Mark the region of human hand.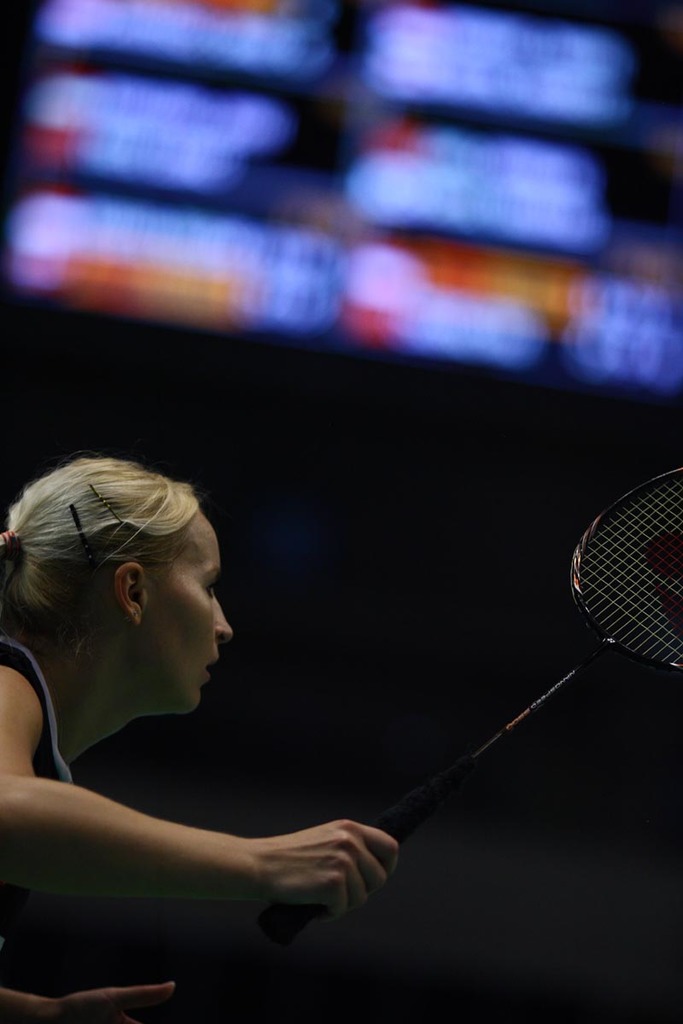
Region: Rect(55, 977, 178, 1023).
